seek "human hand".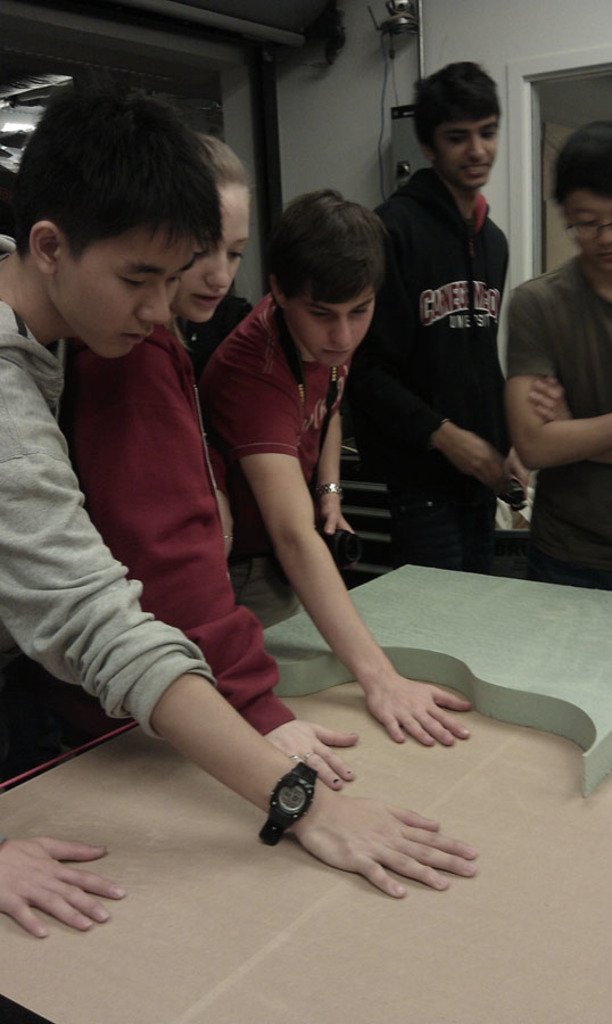
275 735 512 887.
